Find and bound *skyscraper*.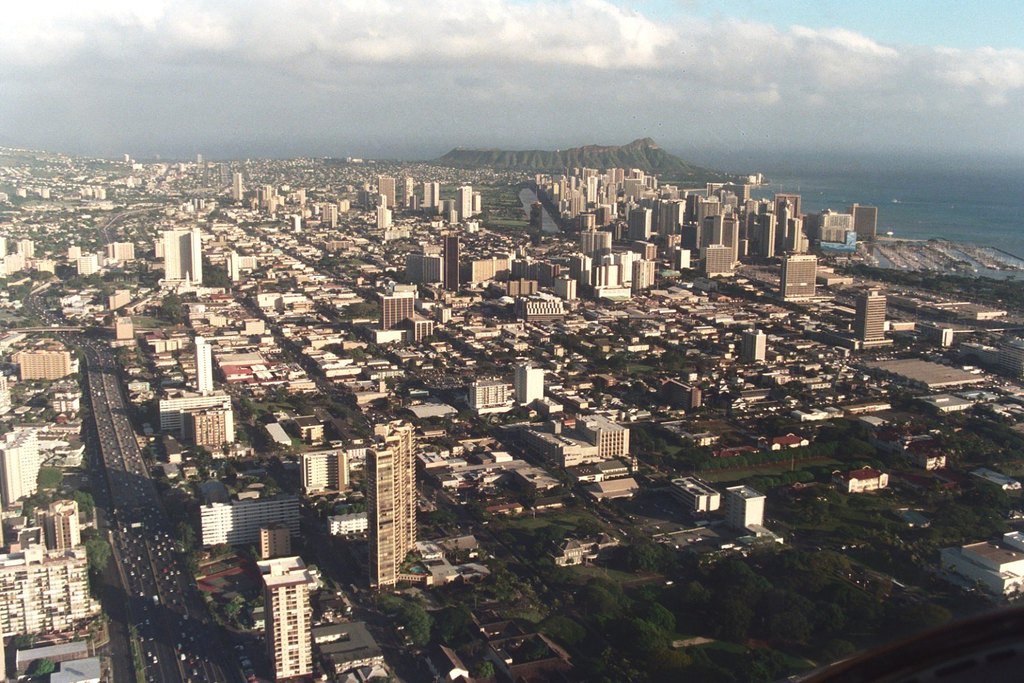
Bound: 583/250/642/296.
